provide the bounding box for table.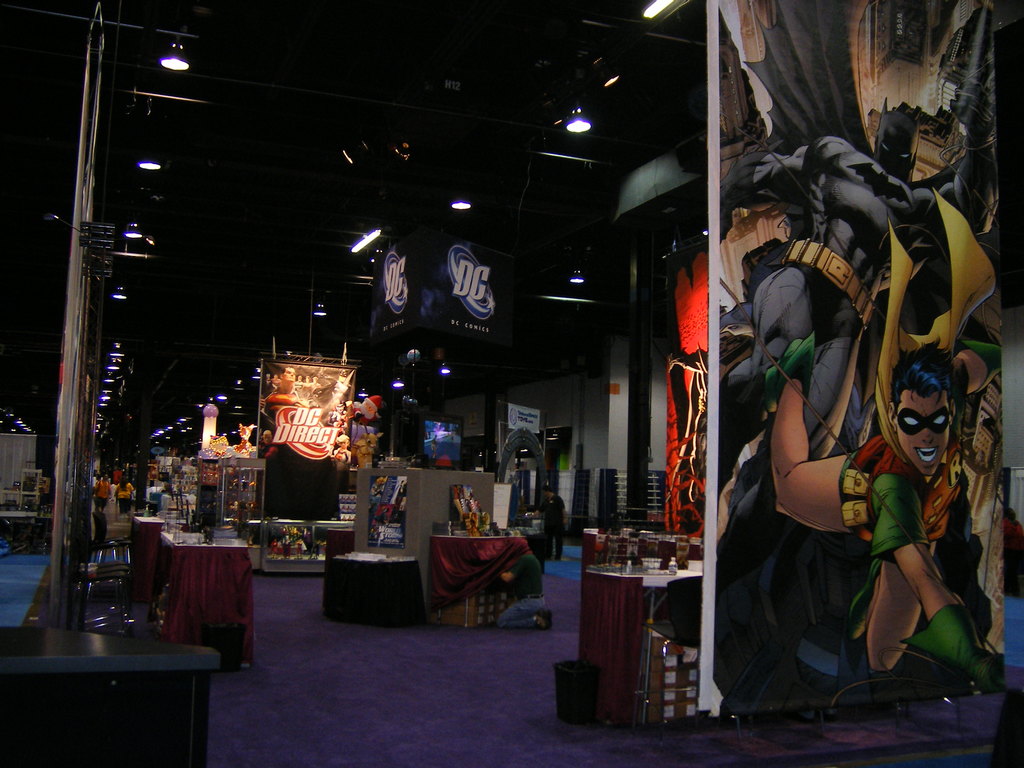
323 527 358 554.
